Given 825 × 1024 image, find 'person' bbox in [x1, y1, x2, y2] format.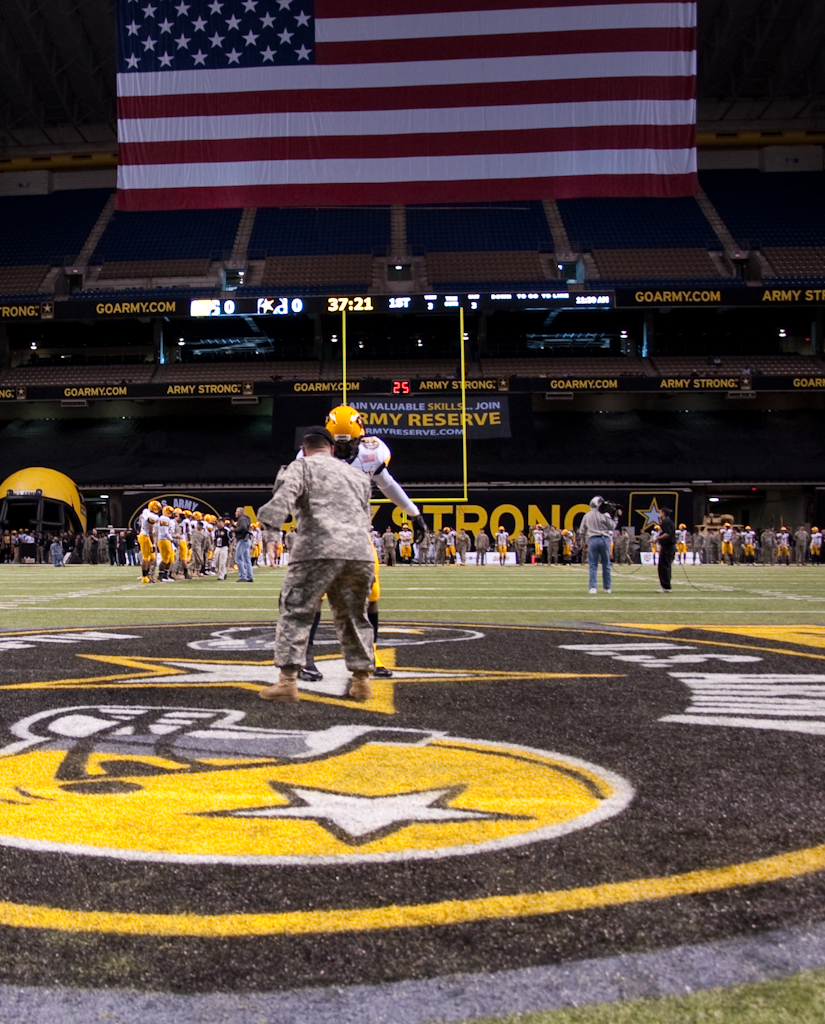
[720, 523, 738, 555].
